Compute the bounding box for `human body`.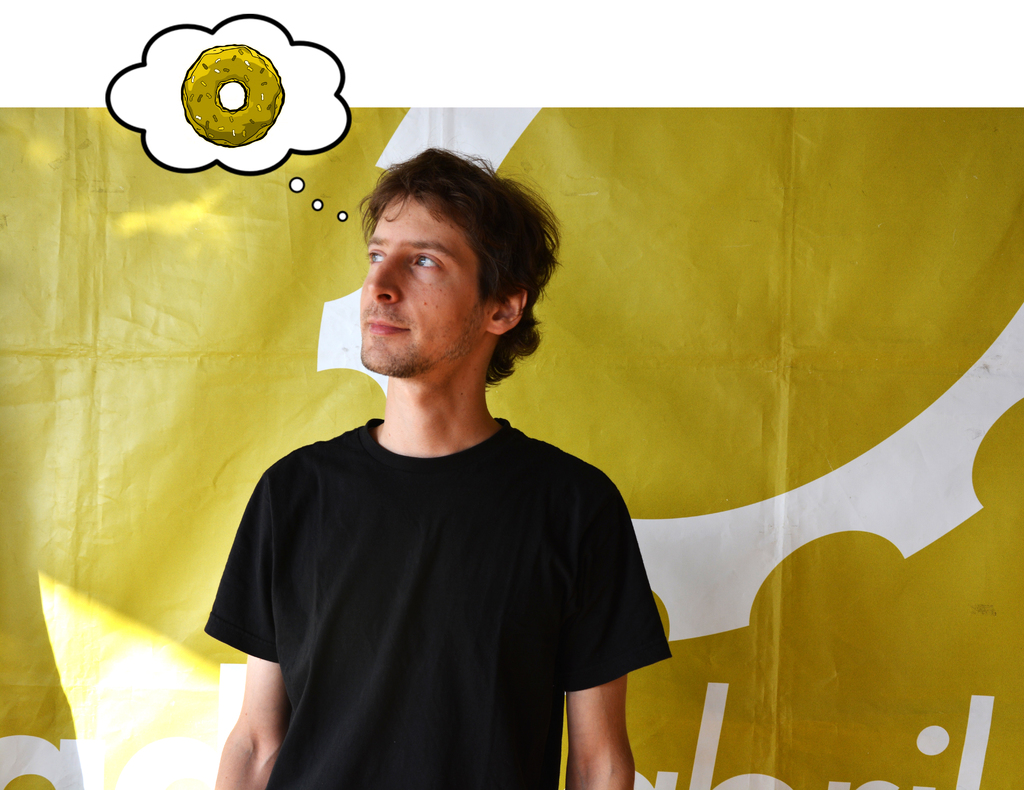
[174, 166, 663, 789].
